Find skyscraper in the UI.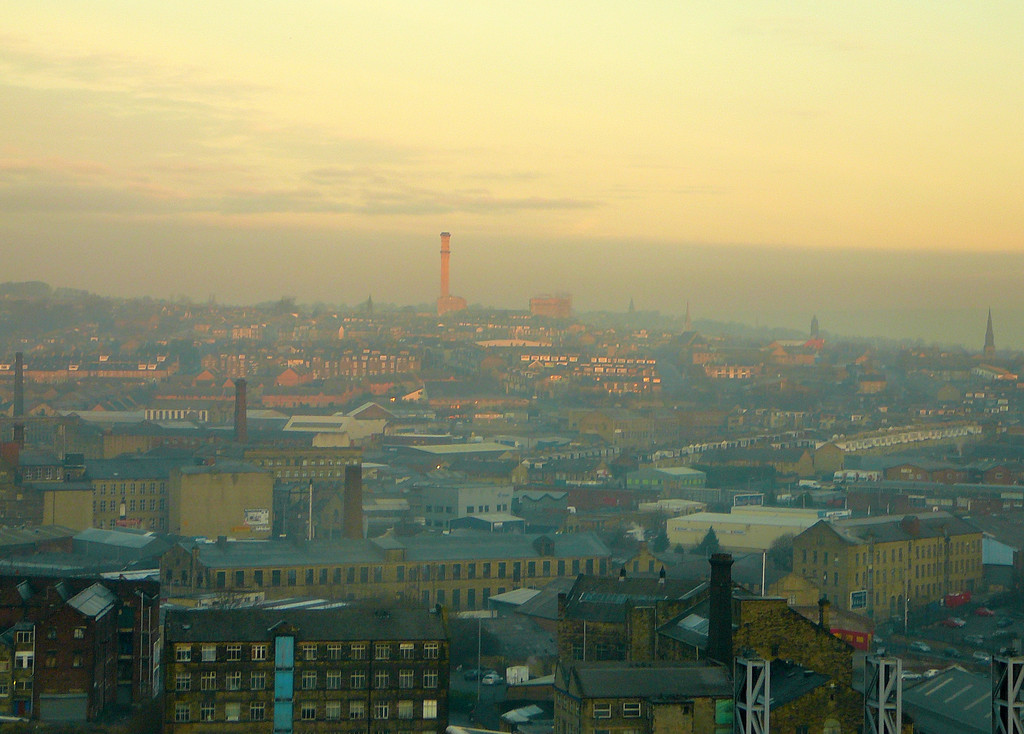
UI element at 140/465/279/568.
